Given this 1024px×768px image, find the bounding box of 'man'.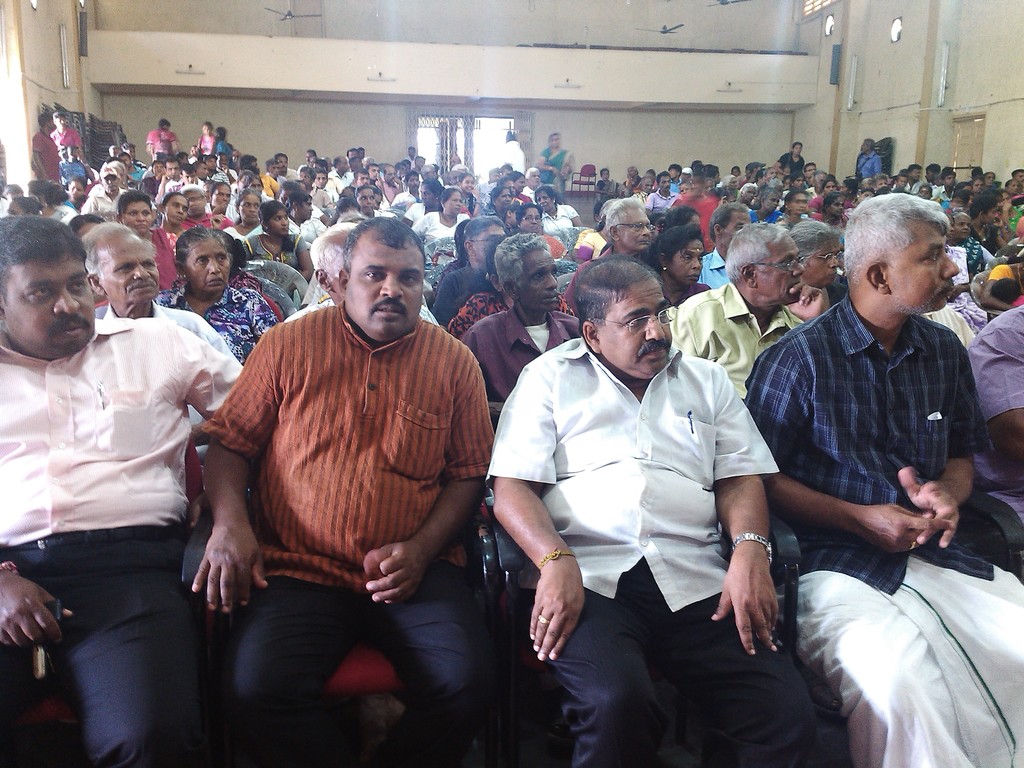
199:124:214:155.
